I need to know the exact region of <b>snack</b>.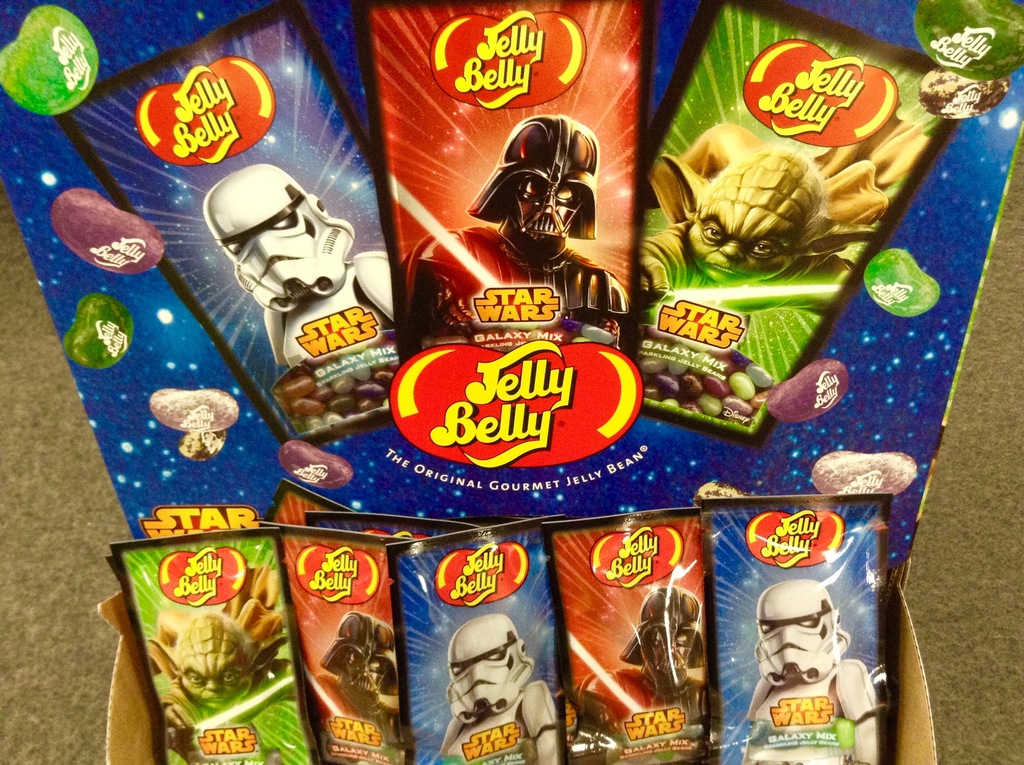
Region: BBox(763, 356, 851, 430).
